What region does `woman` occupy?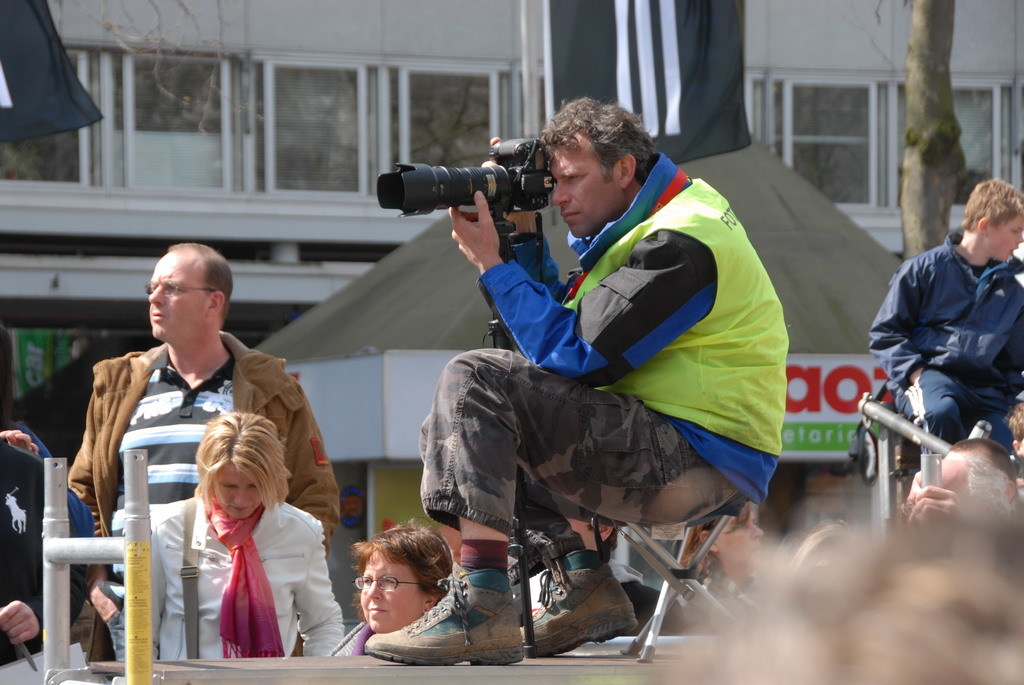
140:404:348:672.
